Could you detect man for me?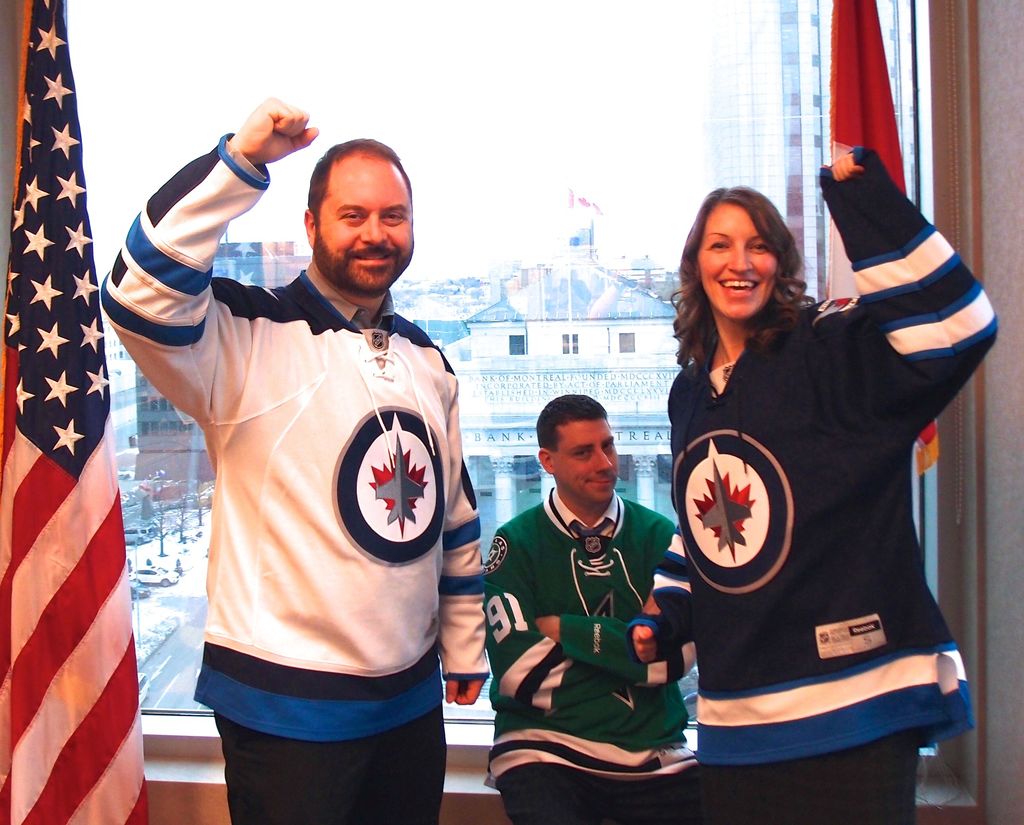
Detection result: detection(483, 395, 701, 824).
